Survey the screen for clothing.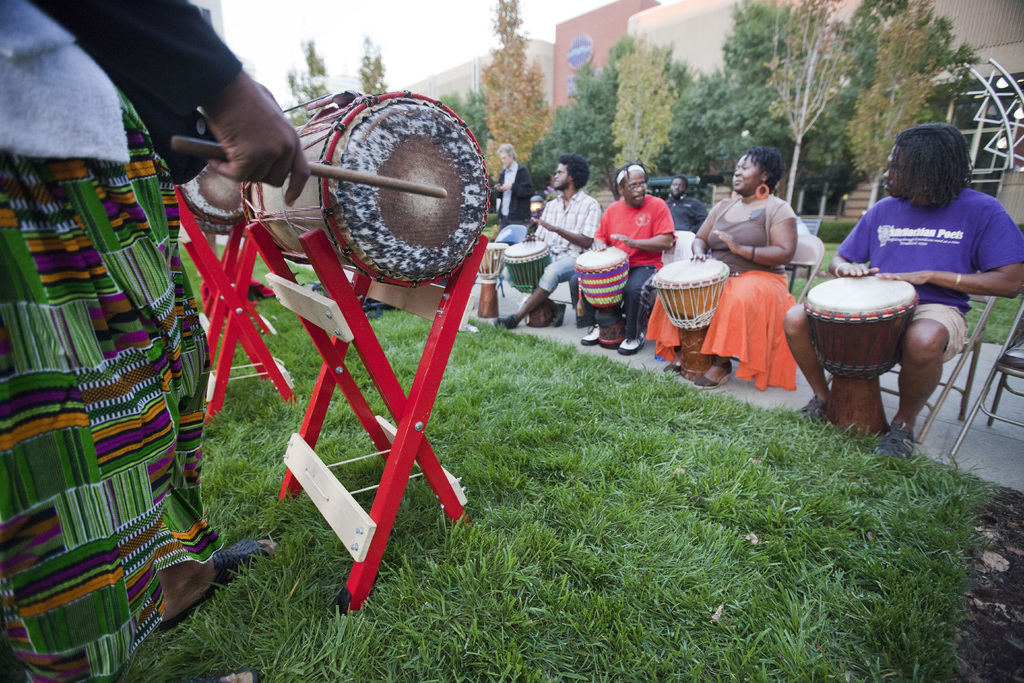
Survey found: detection(700, 194, 796, 286).
